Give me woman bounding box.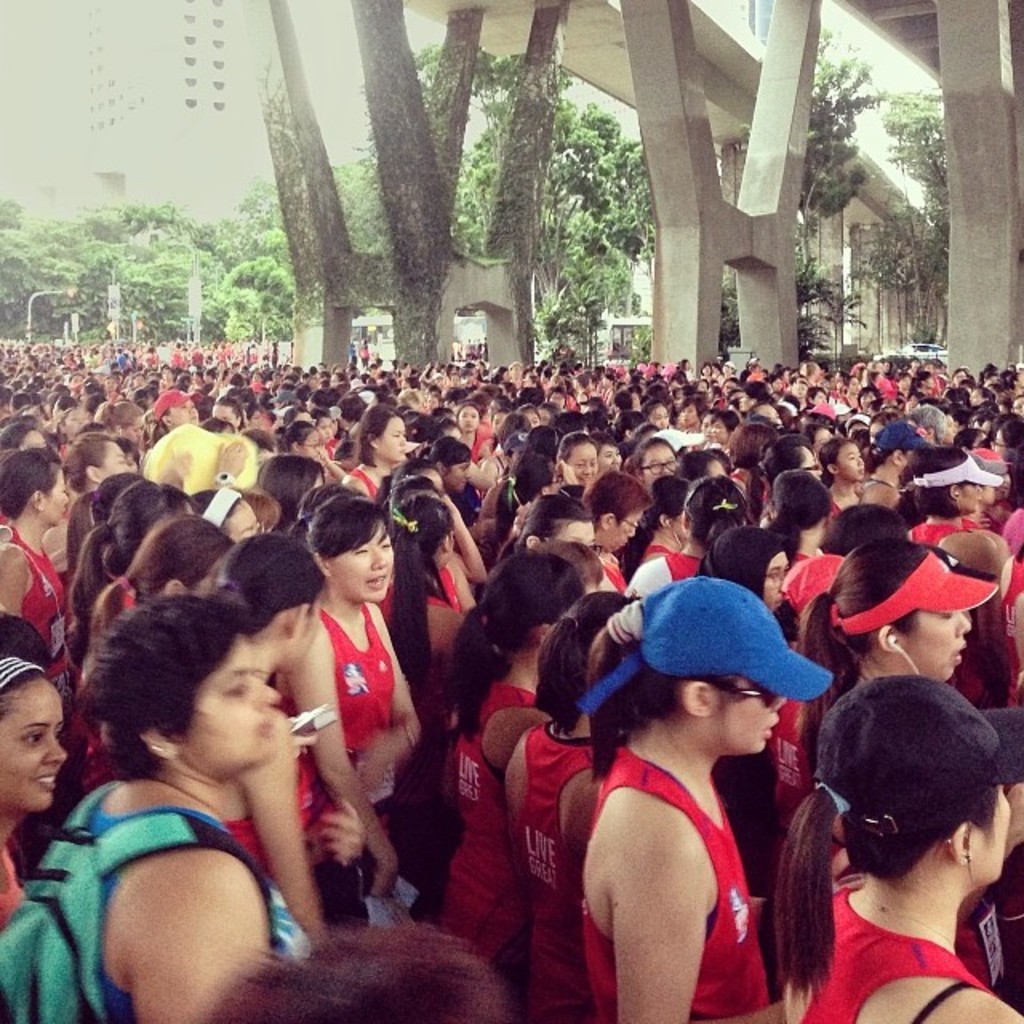
<region>907, 446, 1014, 595</region>.
